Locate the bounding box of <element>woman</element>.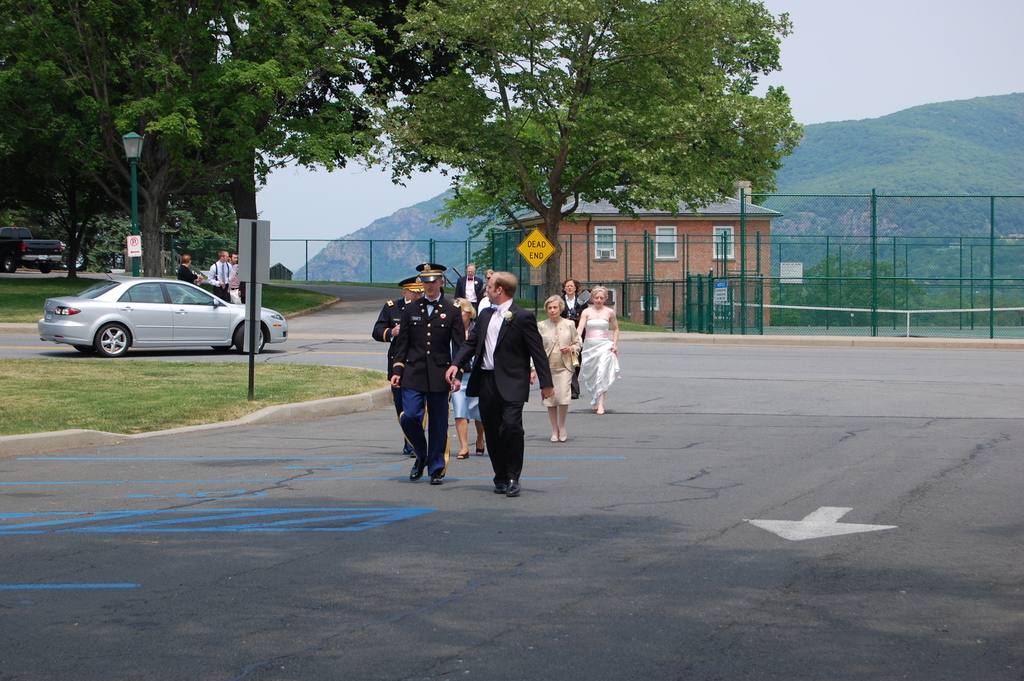
Bounding box: 480, 267, 493, 294.
